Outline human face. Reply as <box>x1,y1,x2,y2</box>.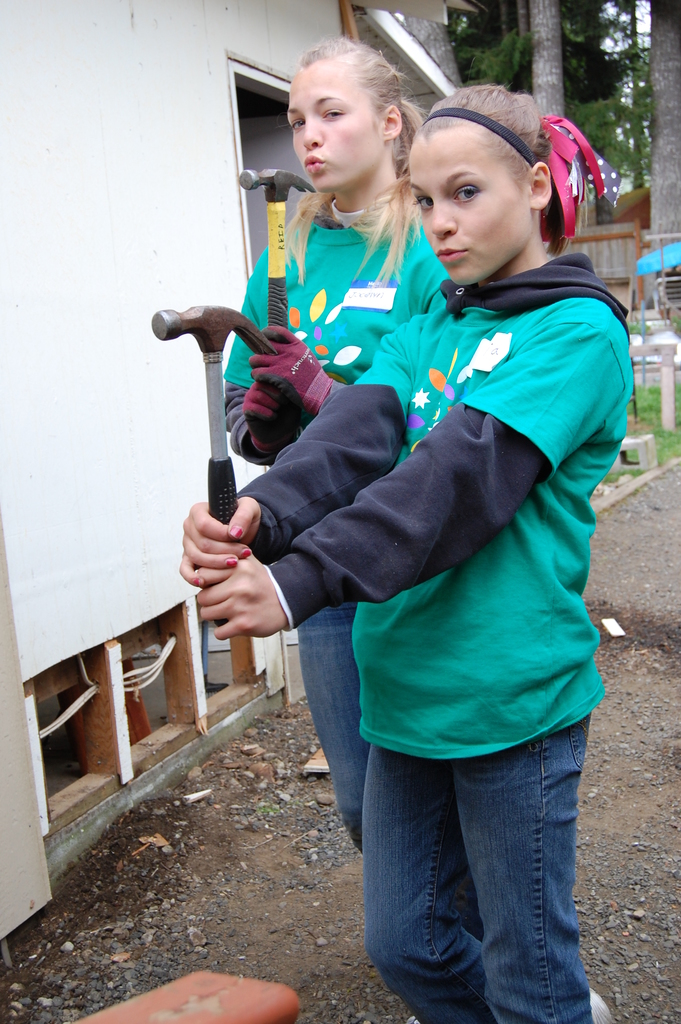
<box>408,128,527,291</box>.
